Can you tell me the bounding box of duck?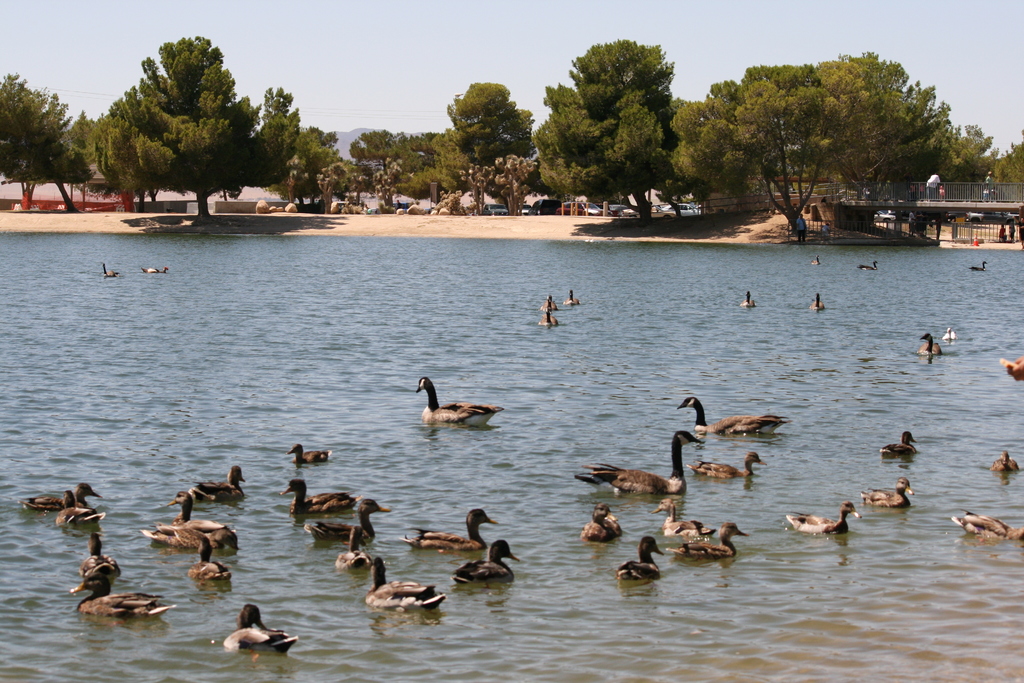
locate(1001, 354, 1023, 384).
